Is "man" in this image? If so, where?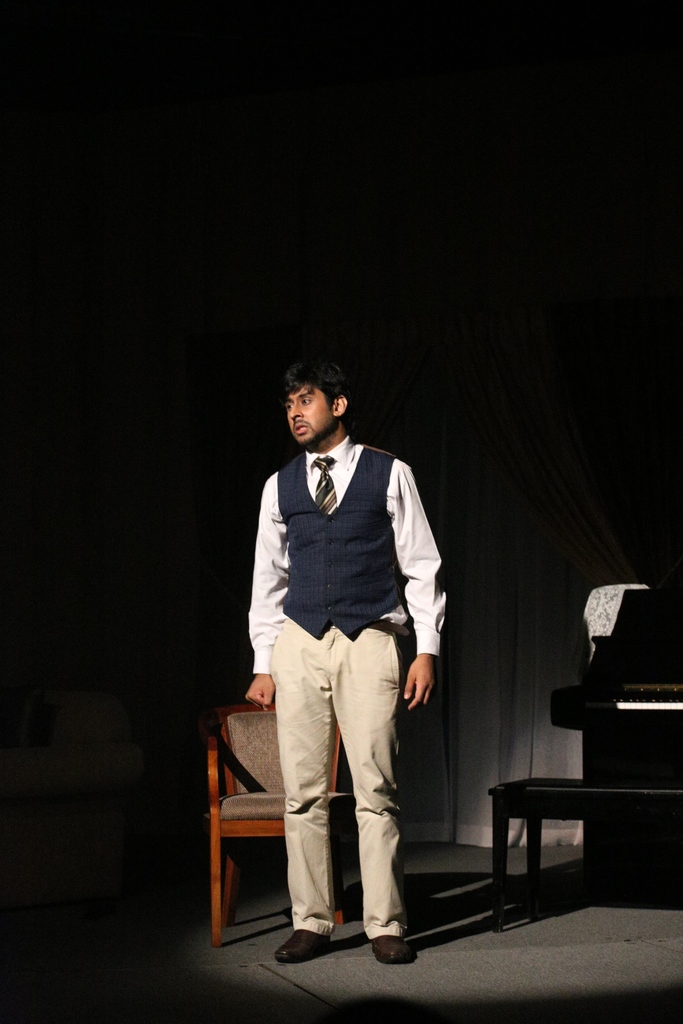
Yes, at 236 376 451 965.
